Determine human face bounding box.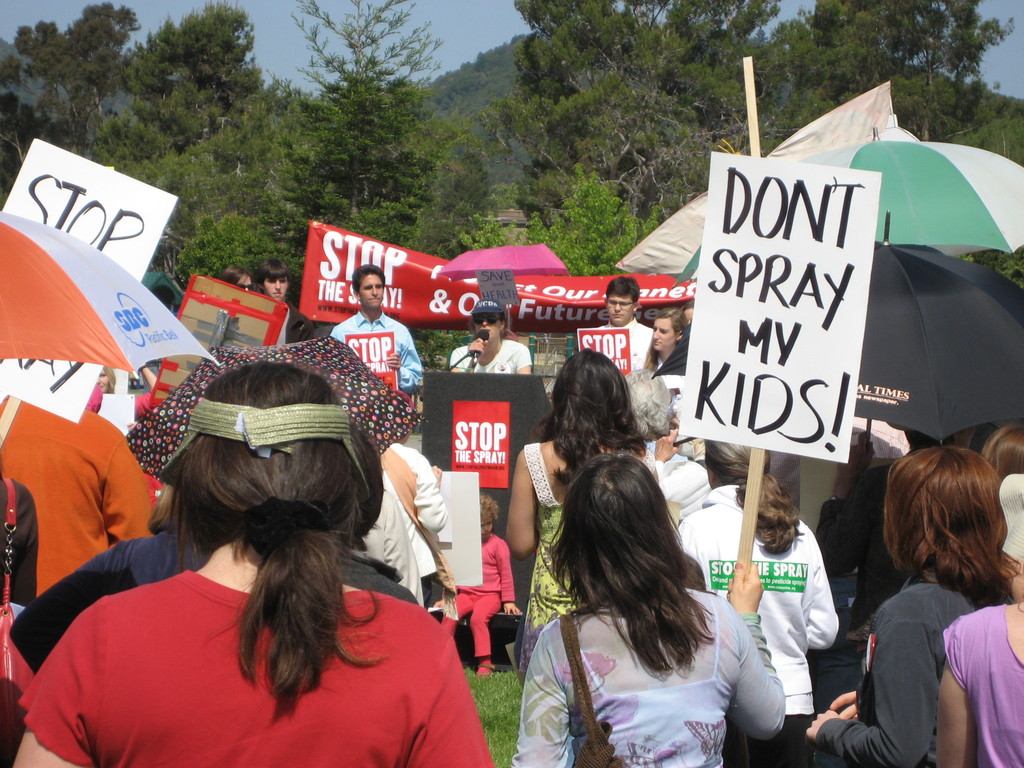
Determined: box=[653, 317, 675, 349].
